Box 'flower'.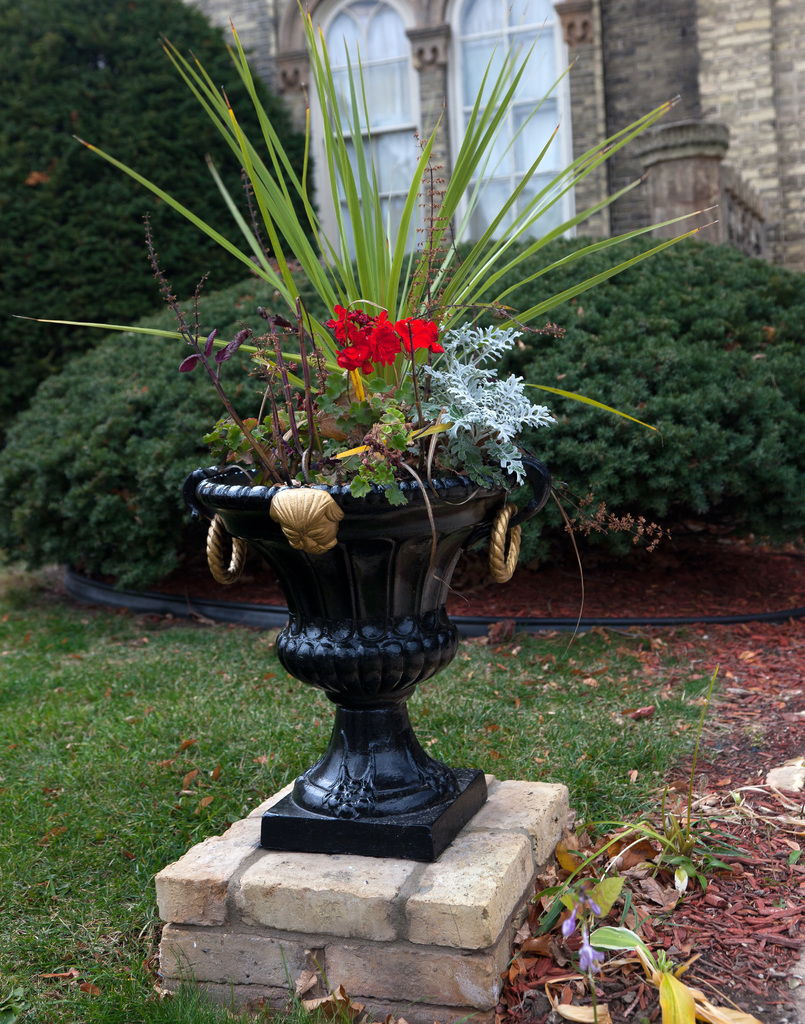
region(416, 319, 564, 495).
